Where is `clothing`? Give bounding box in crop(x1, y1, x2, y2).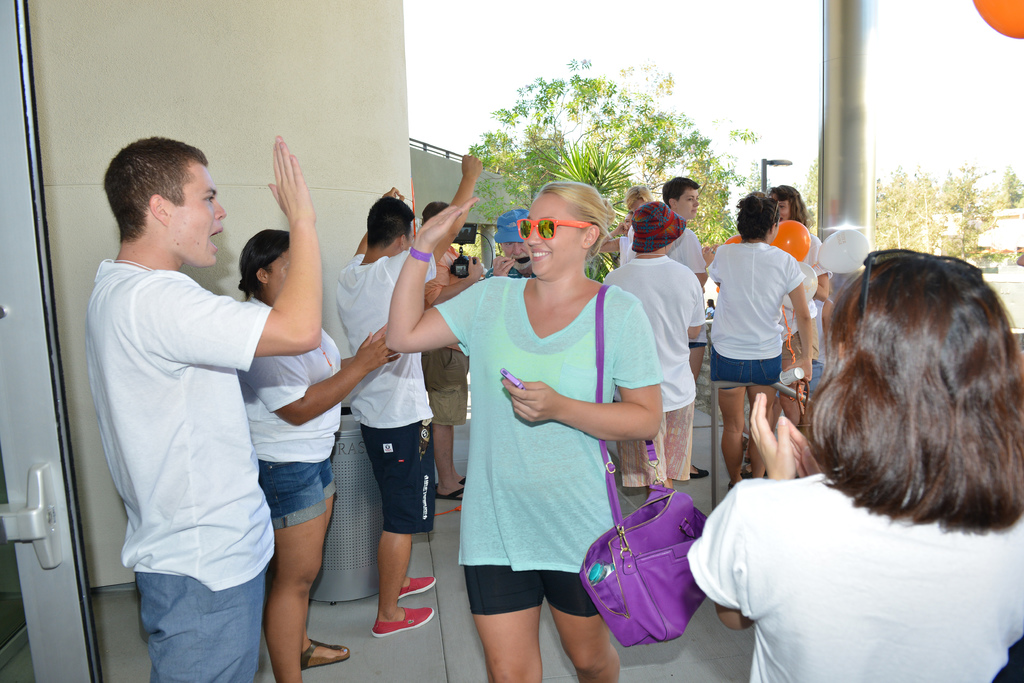
crop(785, 235, 834, 383).
